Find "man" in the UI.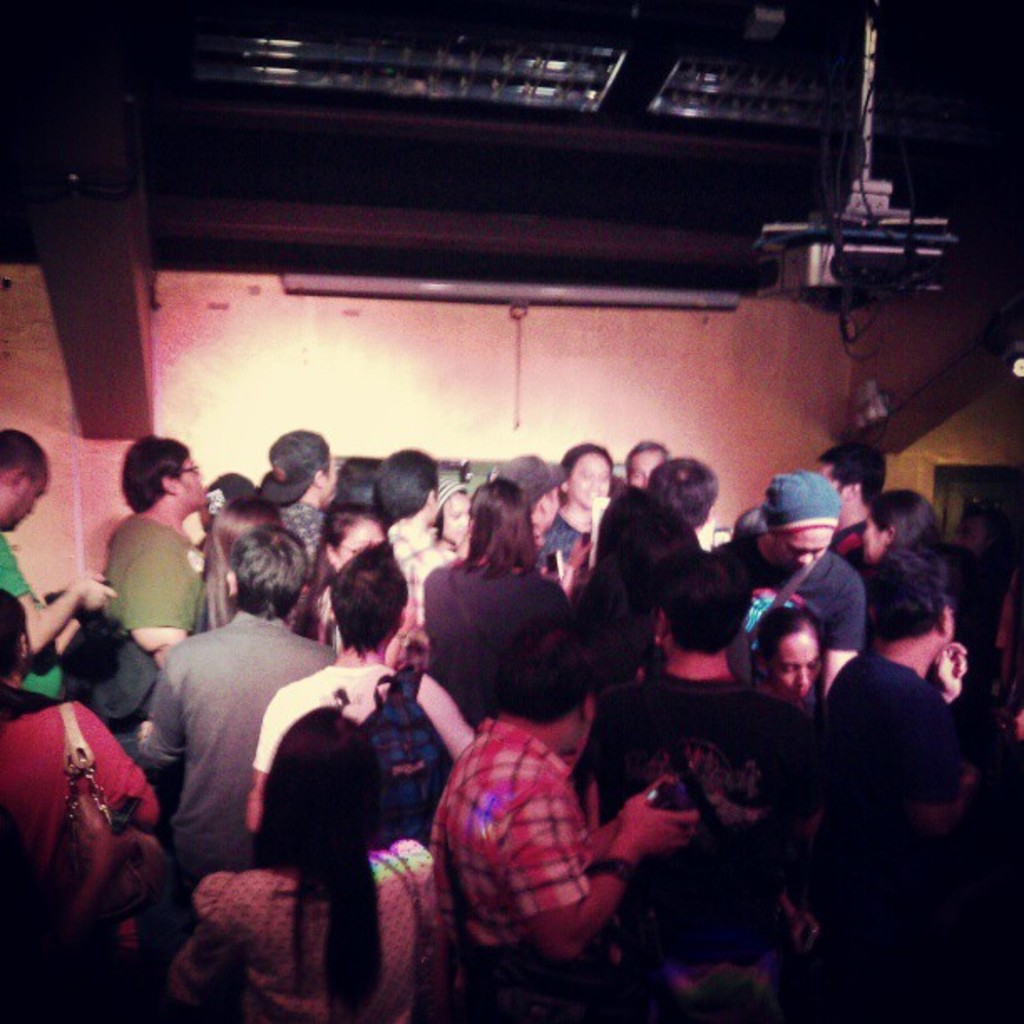
UI element at region(581, 557, 832, 1022).
